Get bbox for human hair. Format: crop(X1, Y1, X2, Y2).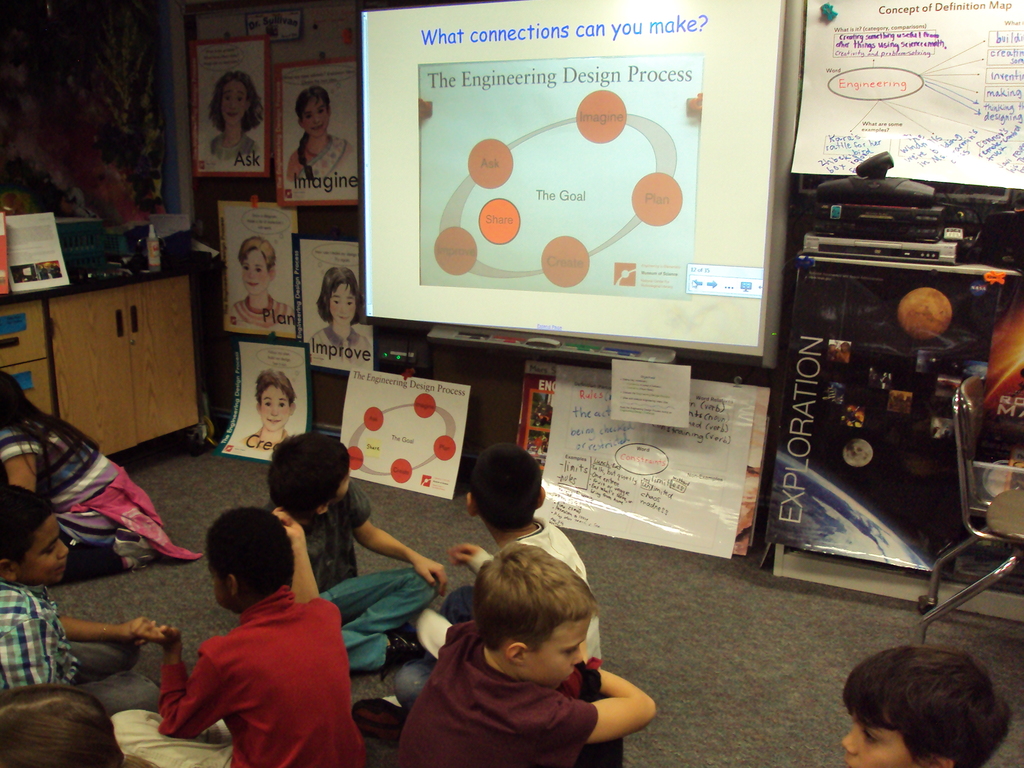
crop(295, 87, 331, 182).
